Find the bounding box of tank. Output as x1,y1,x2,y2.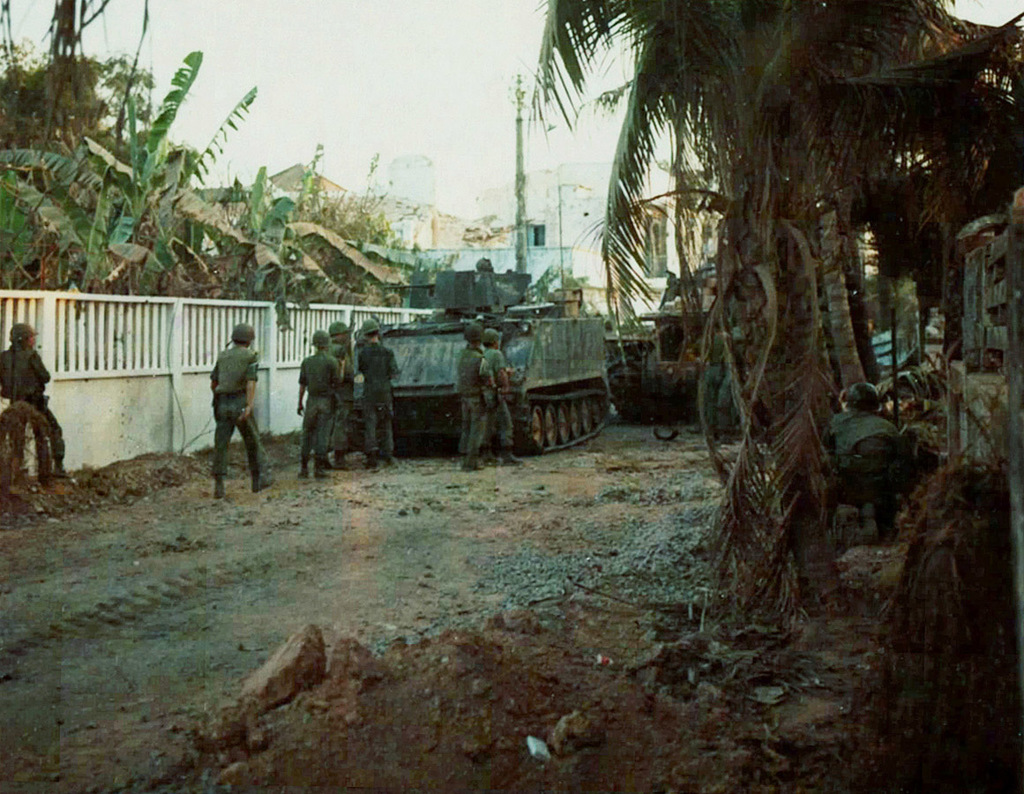
609,275,716,423.
